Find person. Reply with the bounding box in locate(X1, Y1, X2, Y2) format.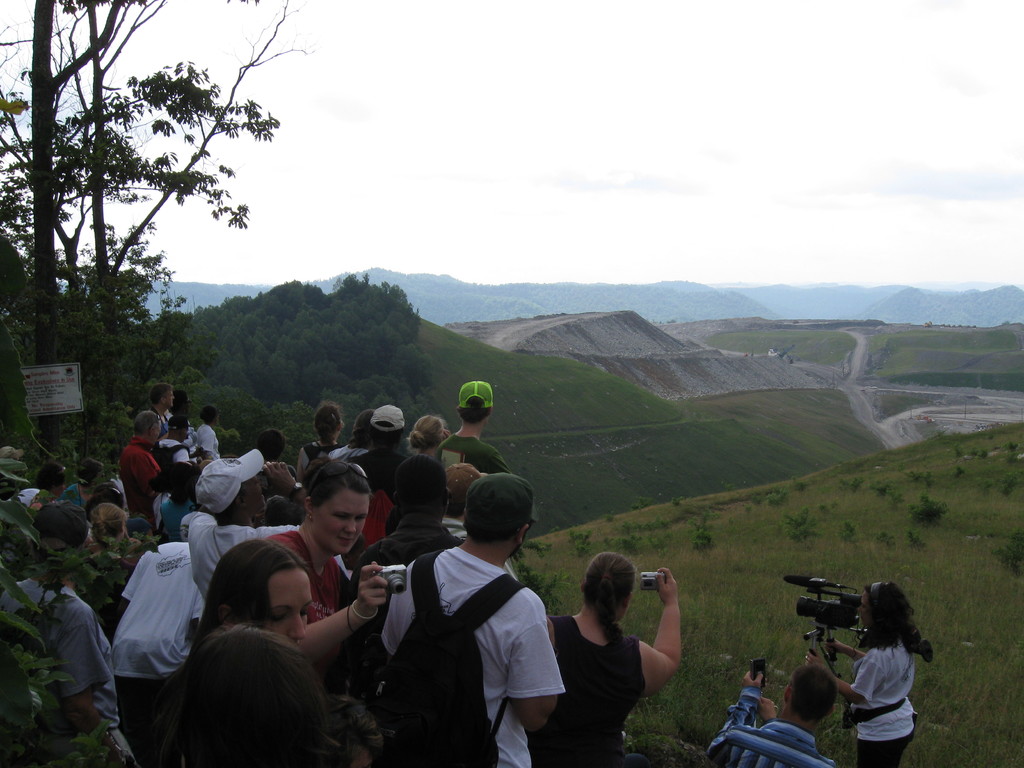
locate(527, 545, 685, 767).
